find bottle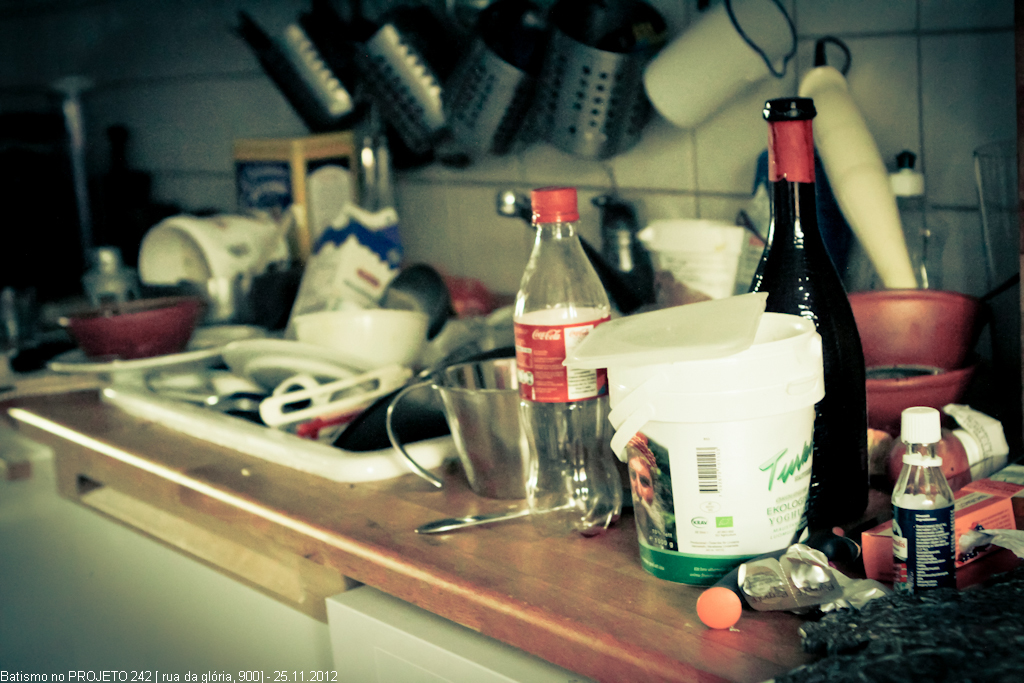
<region>505, 186, 611, 541</region>
